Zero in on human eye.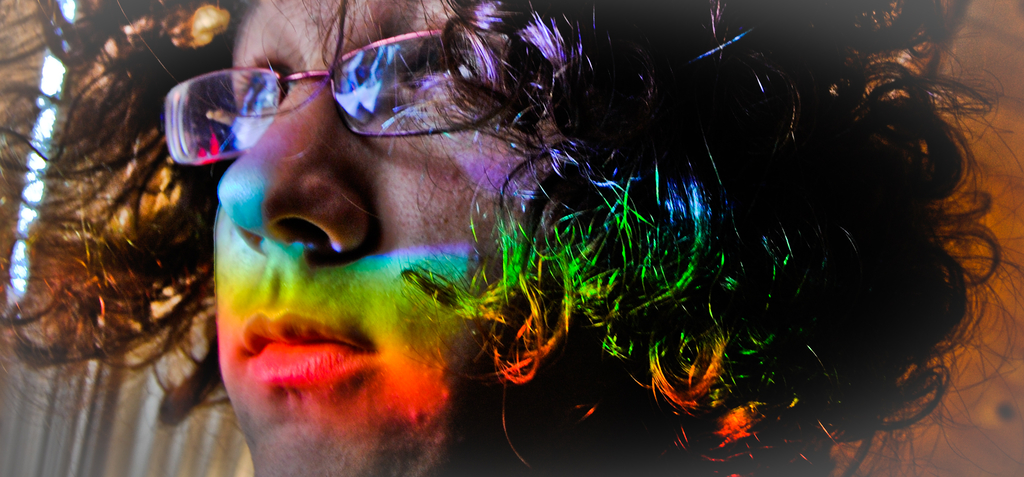
Zeroed in: <region>364, 35, 502, 109</region>.
